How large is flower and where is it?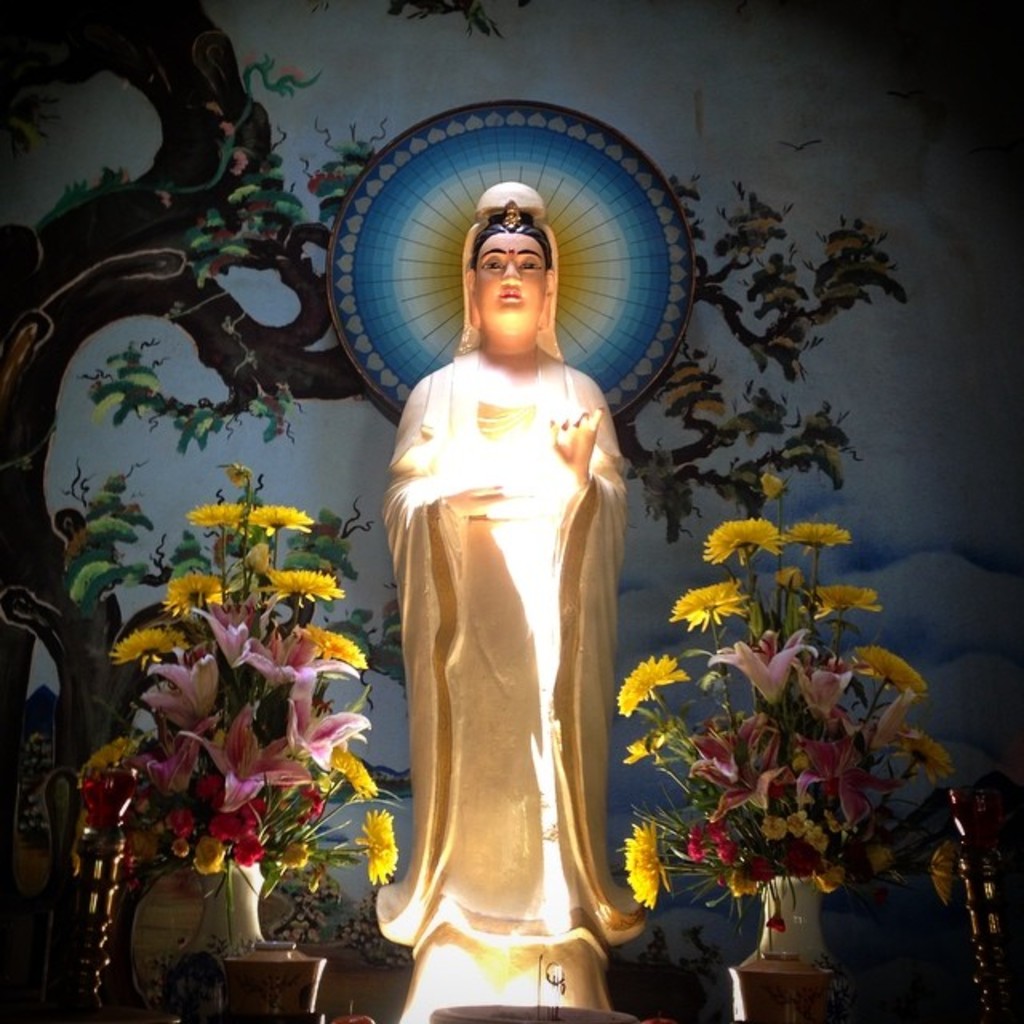
Bounding box: (left=355, top=806, right=406, bottom=888).
